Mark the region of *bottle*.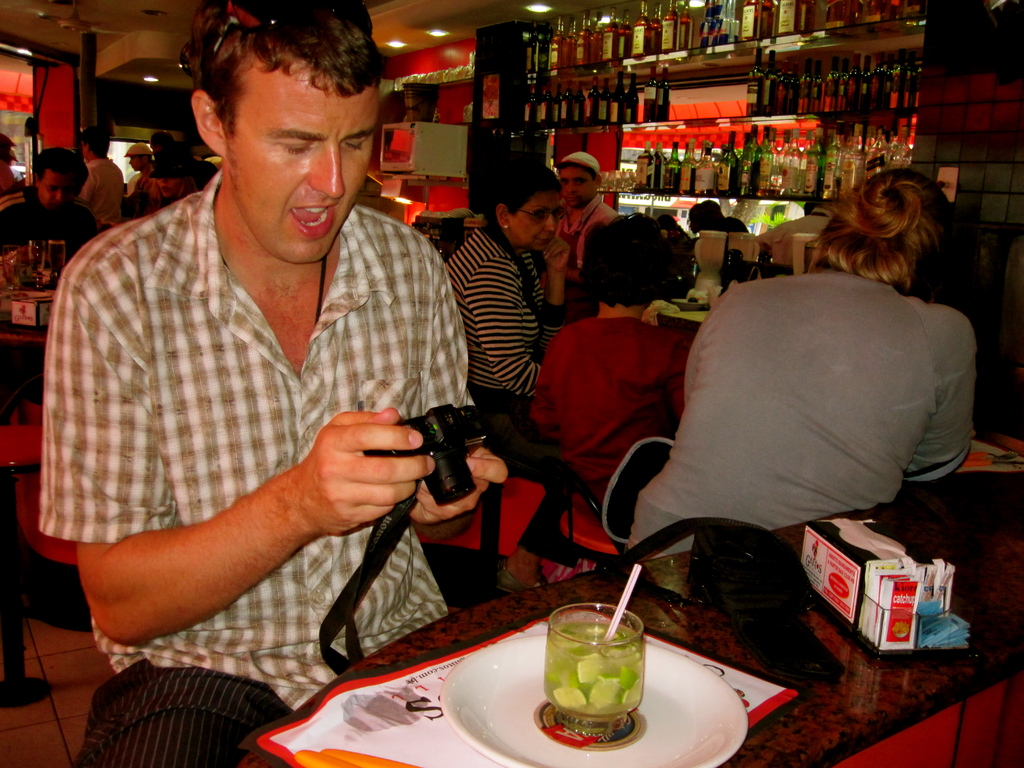
Region: {"x1": 631, "y1": 0, "x2": 660, "y2": 61}.
